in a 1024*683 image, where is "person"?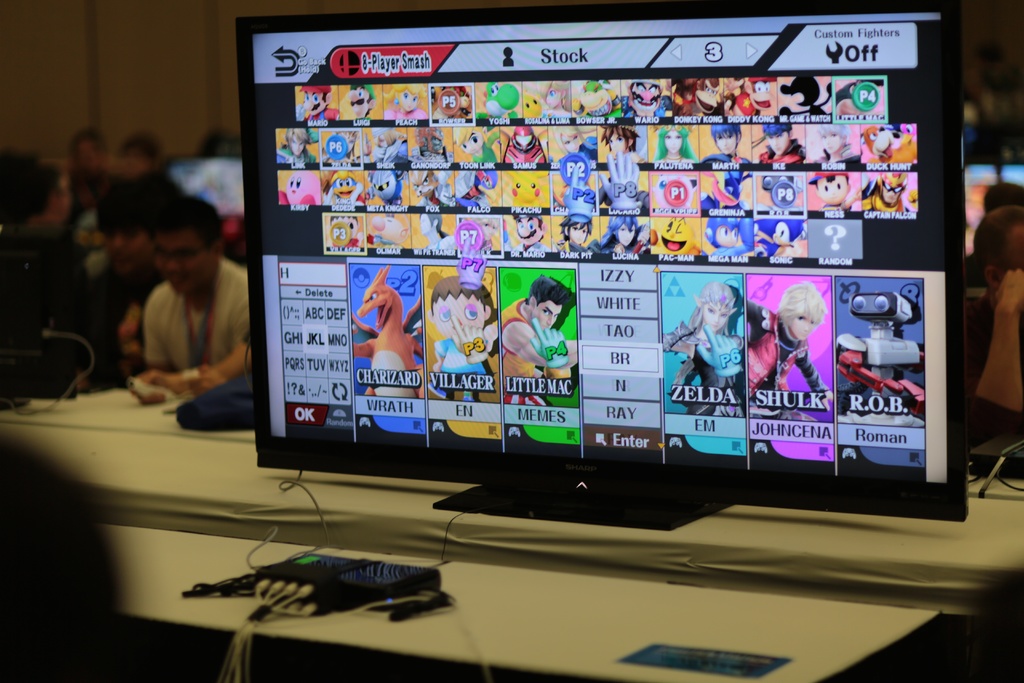
(left=554, top=215, right=596, bottom=257).
